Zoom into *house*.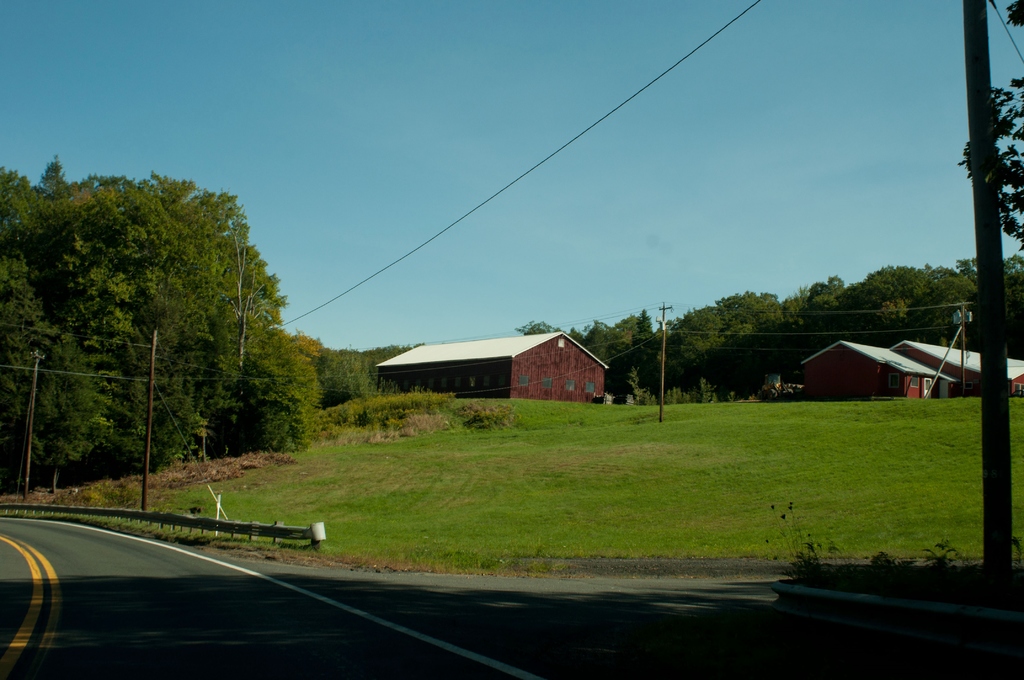
Zoom target: 381 315 634 416.
